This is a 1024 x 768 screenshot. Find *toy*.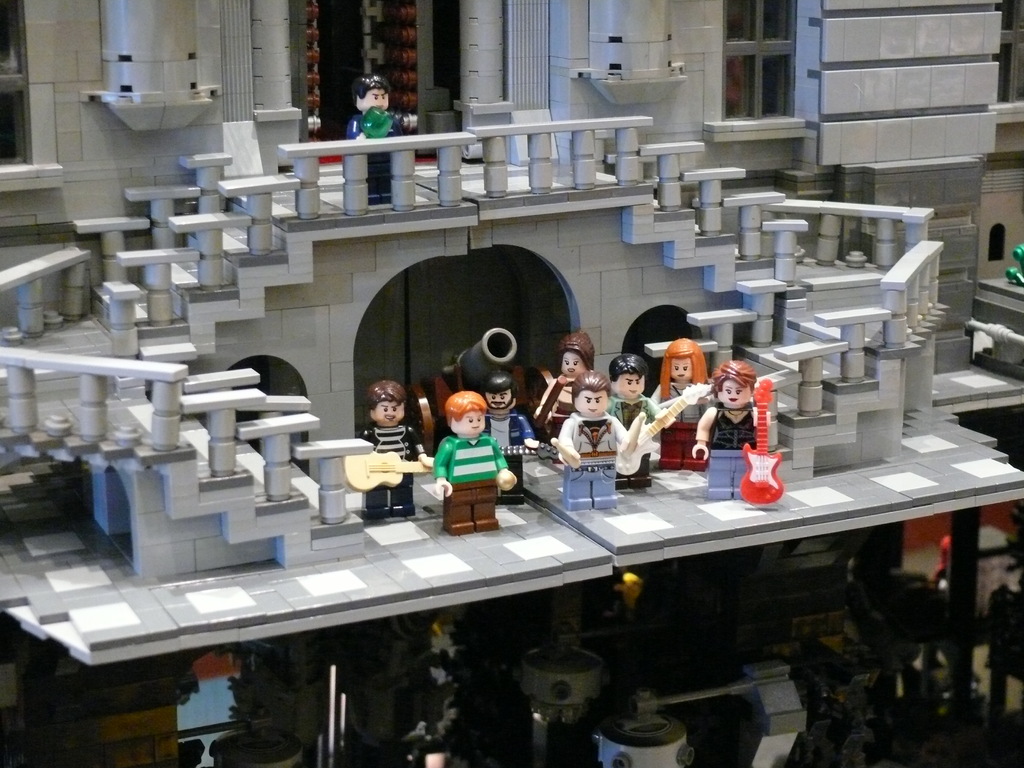
Bounding box: [x1=341, y1=451, x2=431, y2=495].
